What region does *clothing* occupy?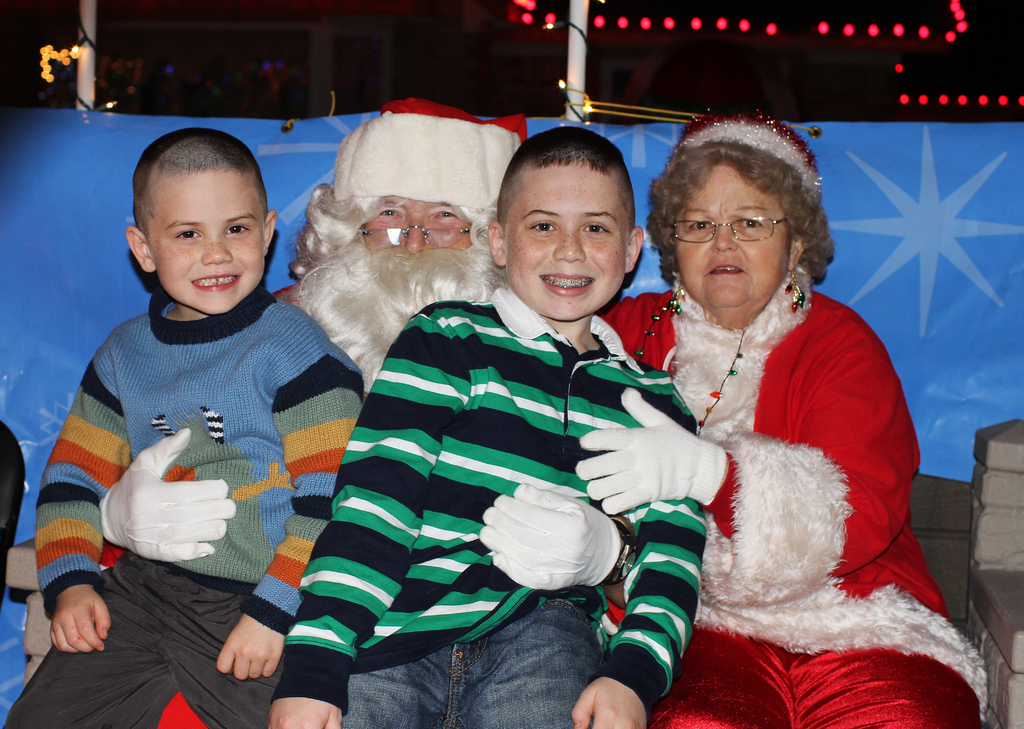
[273,281,710,728].
